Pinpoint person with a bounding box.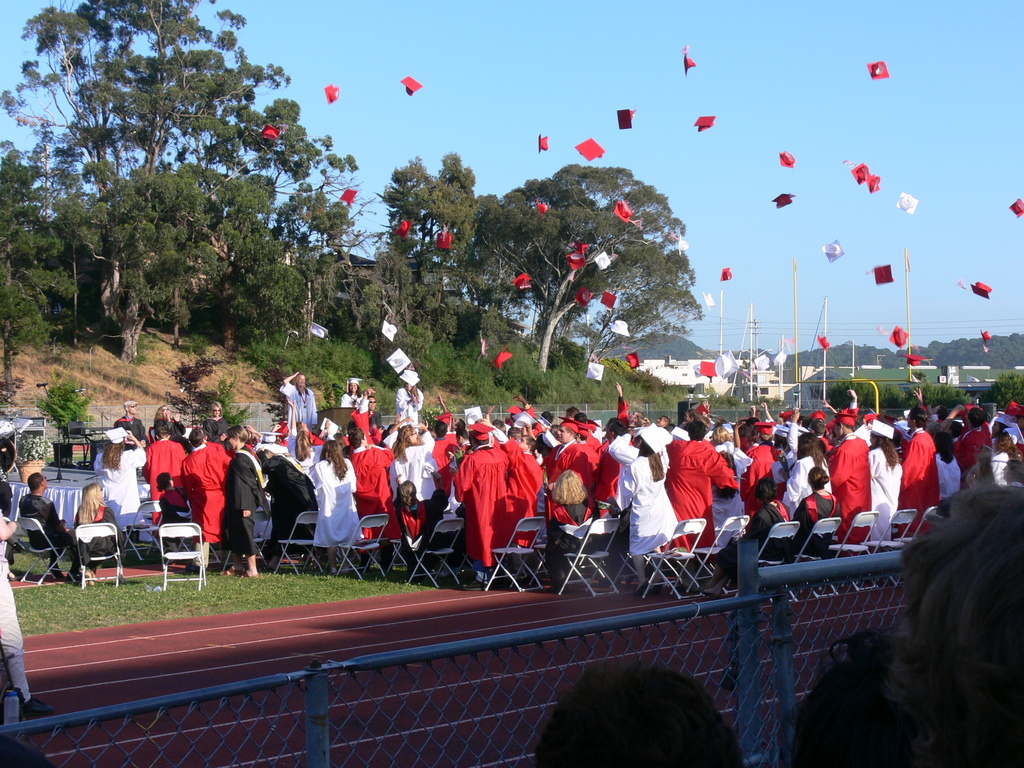
crop(14, 476, 67, 581).
